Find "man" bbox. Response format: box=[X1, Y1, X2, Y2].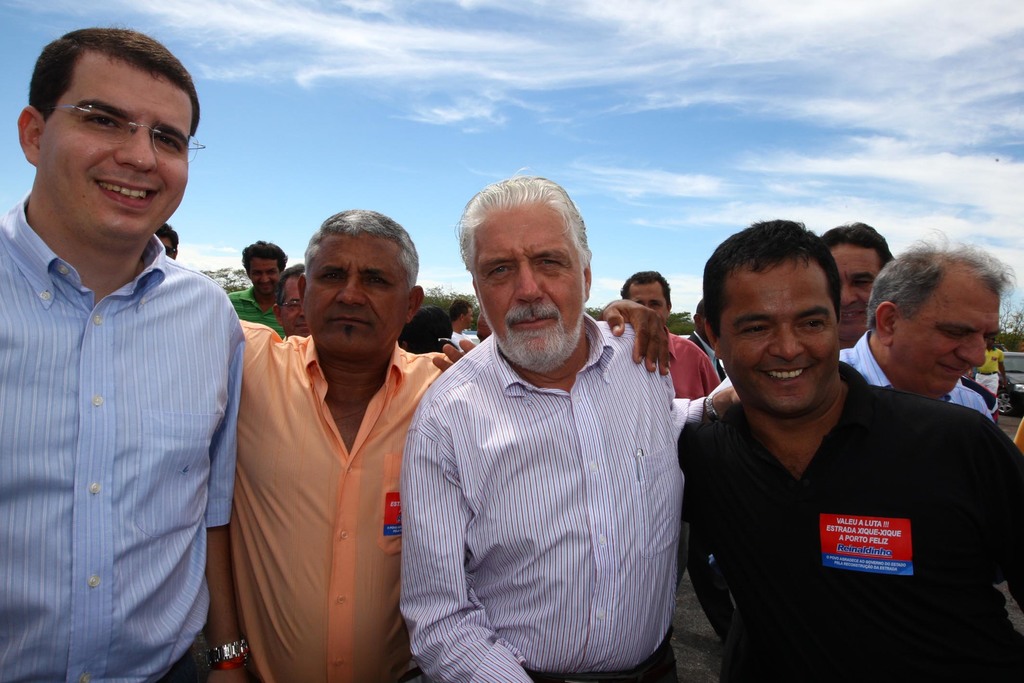
box=[692, 214, 1023, 659].
